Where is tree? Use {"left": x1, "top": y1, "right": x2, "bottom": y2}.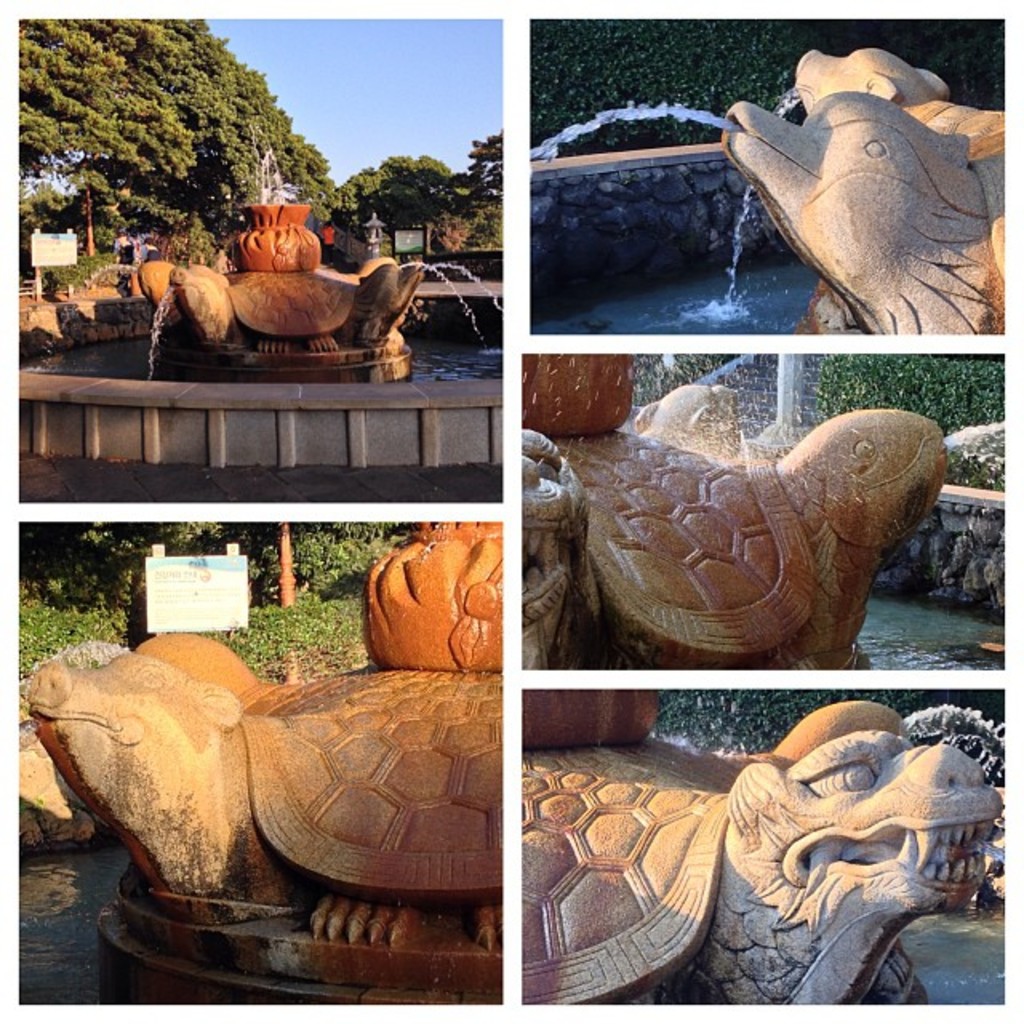
{"left": 322, "top": 158, "right": 469, "bottom": 240}.
